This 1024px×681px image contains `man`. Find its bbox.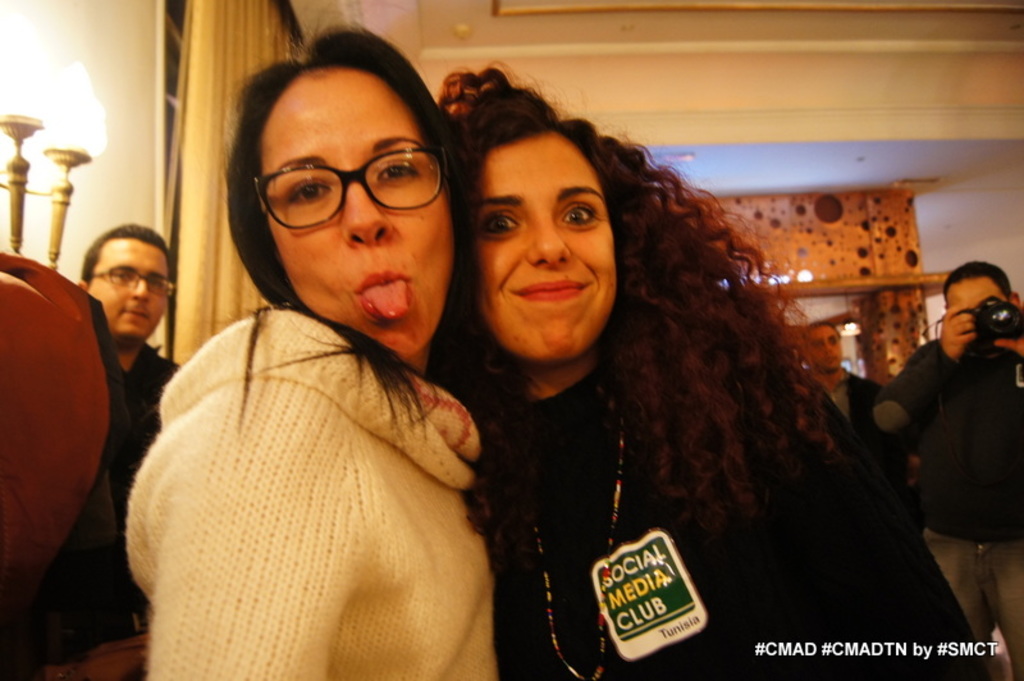
Rect(865, 261, 1023, 680).
